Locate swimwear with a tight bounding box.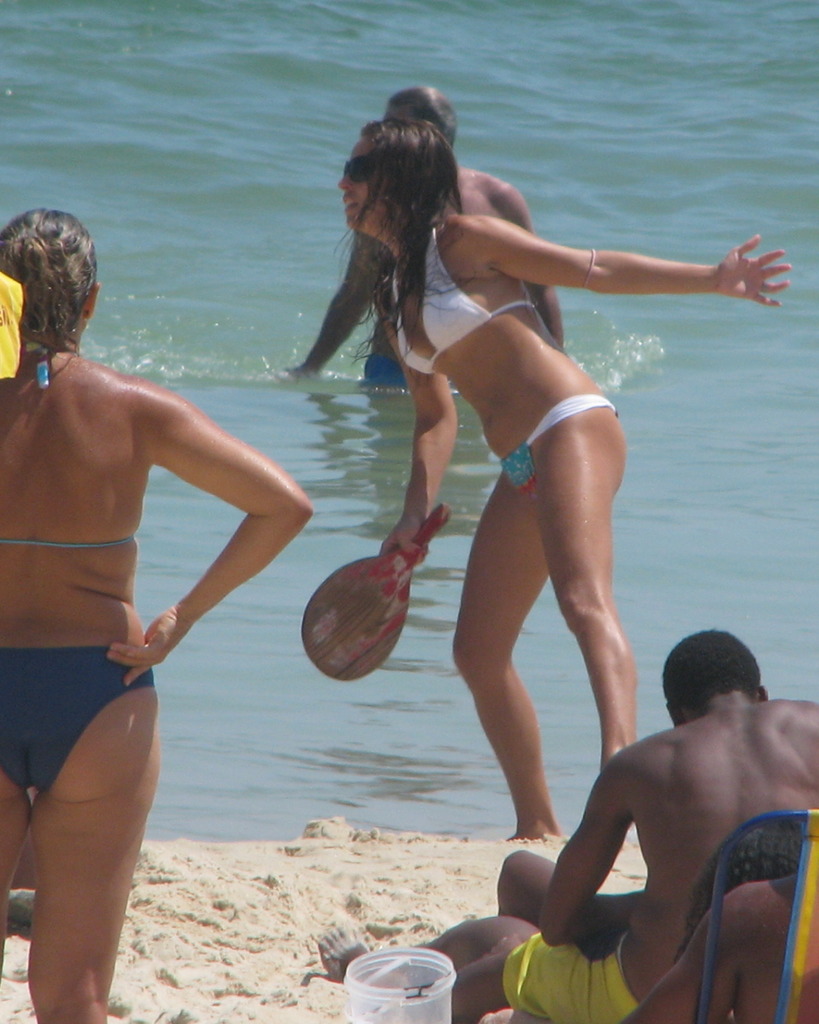
left=395, top=215, right=541, bottom=377.
